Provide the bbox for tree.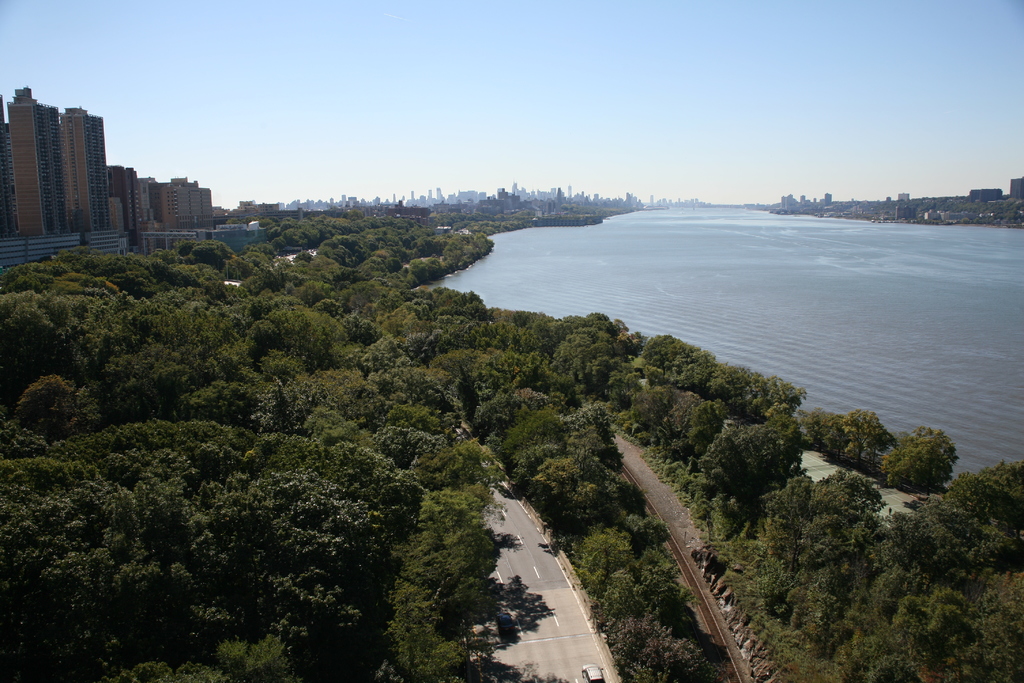
l=893, t=420, r=968, b=496.
